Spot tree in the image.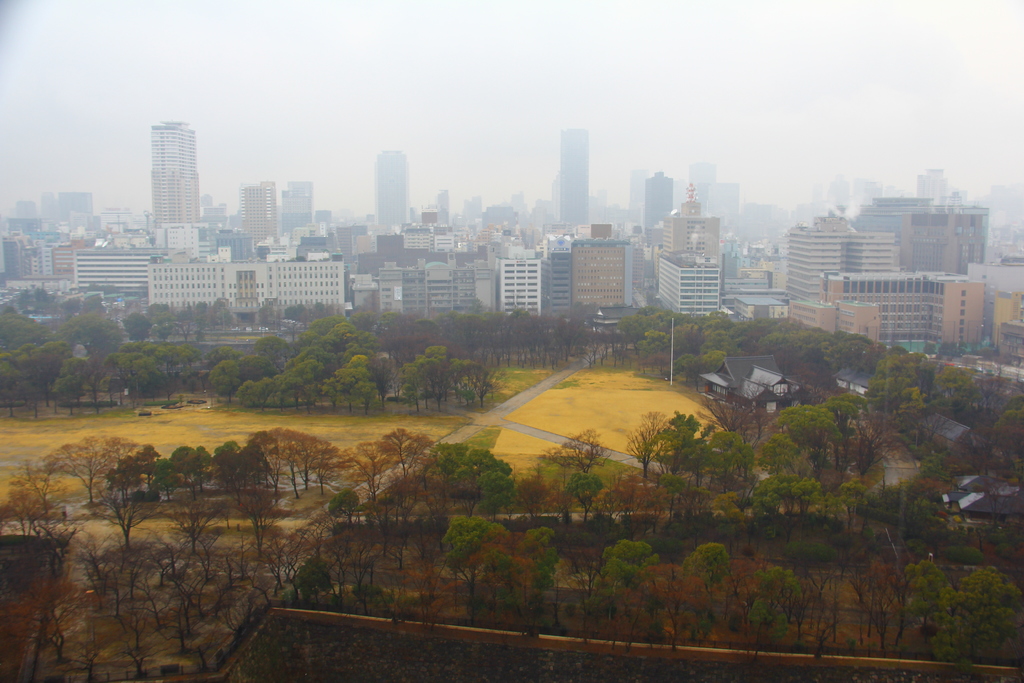
tree found at locate(0, 308, 56, 355).
